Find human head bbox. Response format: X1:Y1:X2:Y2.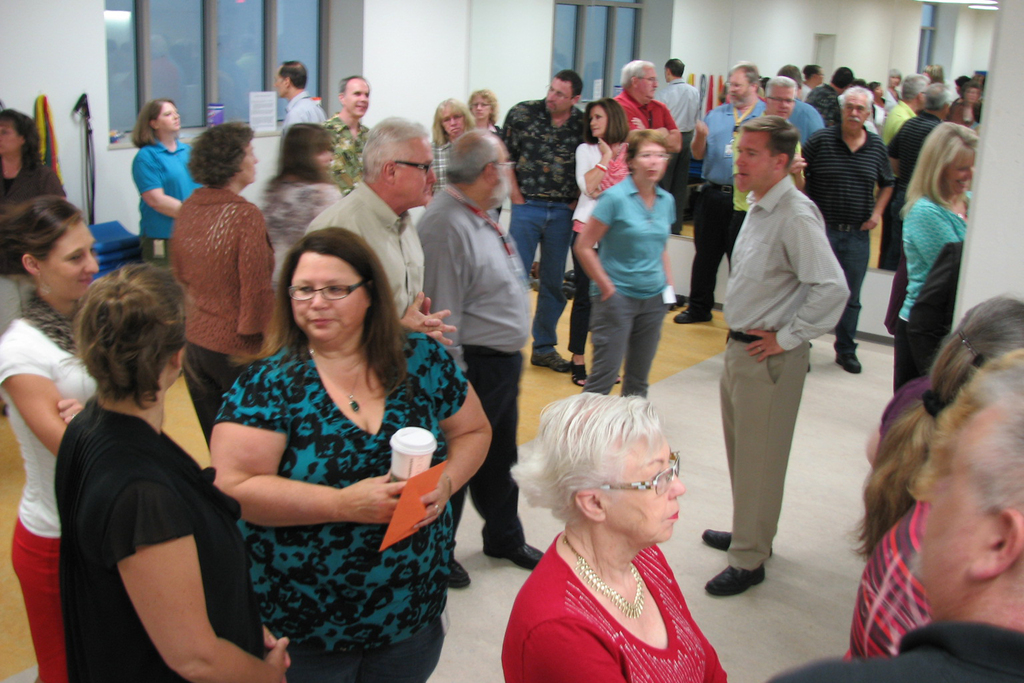
667:59:684:84.
